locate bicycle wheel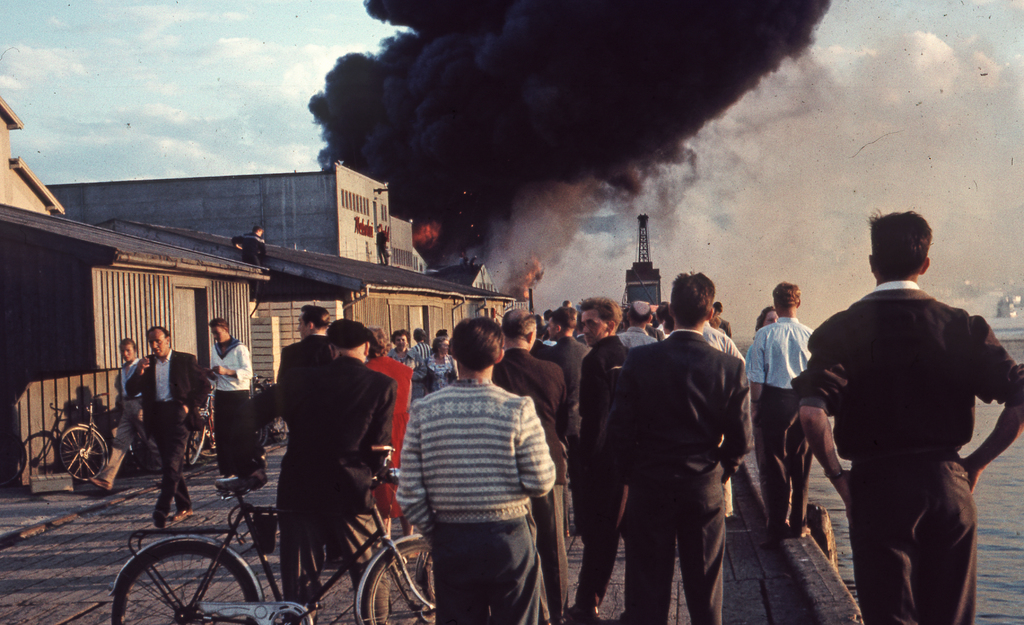
(left=124, top=540, right=236, bottom=622)
